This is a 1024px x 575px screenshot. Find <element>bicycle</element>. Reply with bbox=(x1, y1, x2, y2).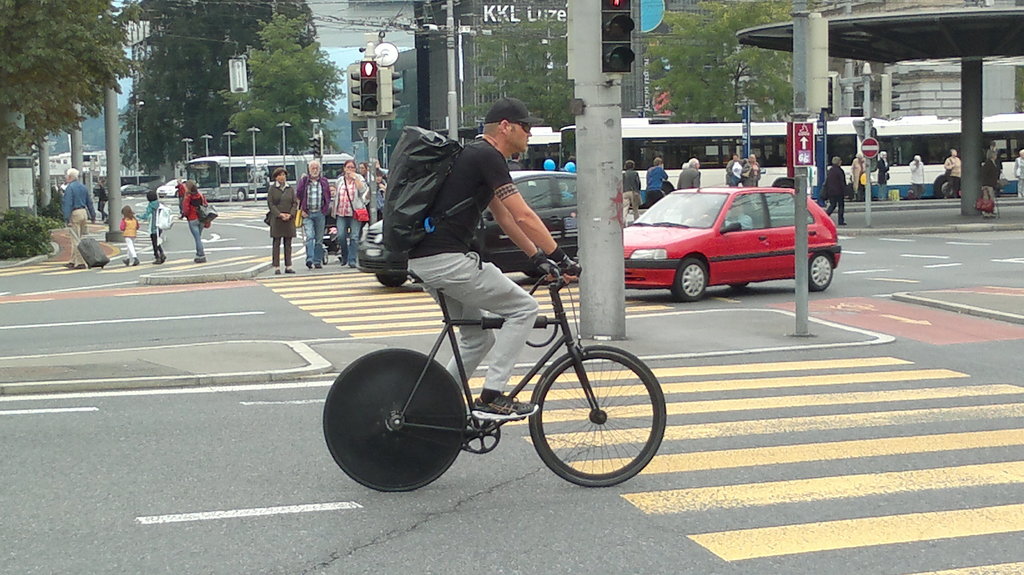
bbox=(314, 232, 674, 492).
